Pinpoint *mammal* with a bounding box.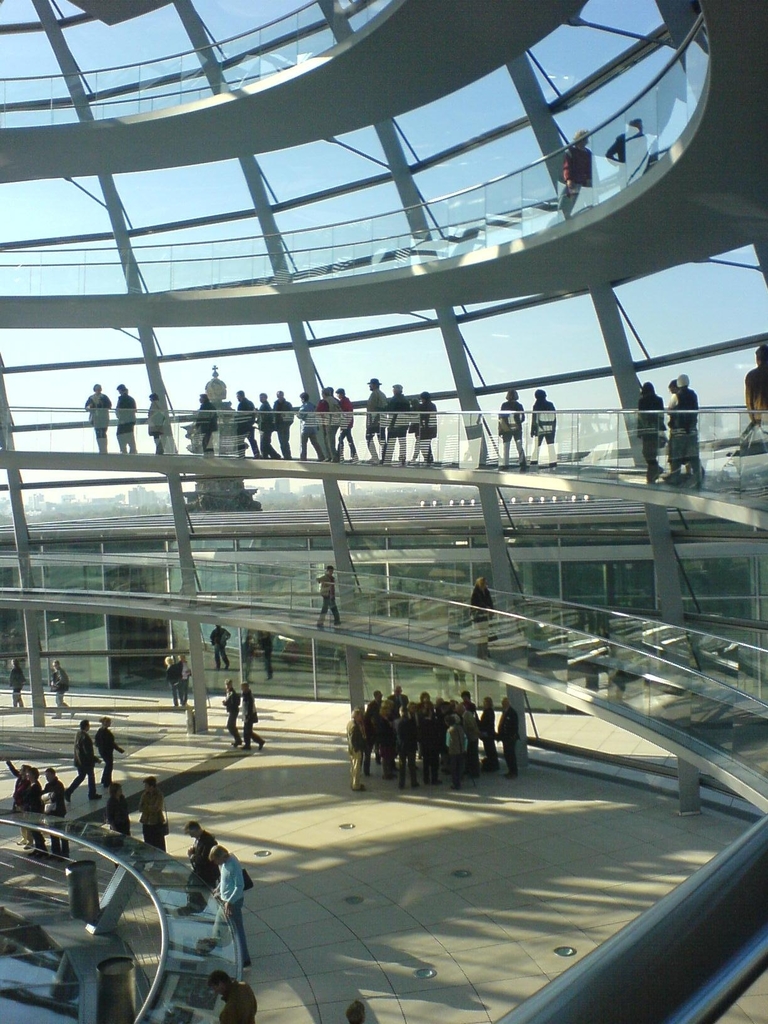
[203,846,252,966].
